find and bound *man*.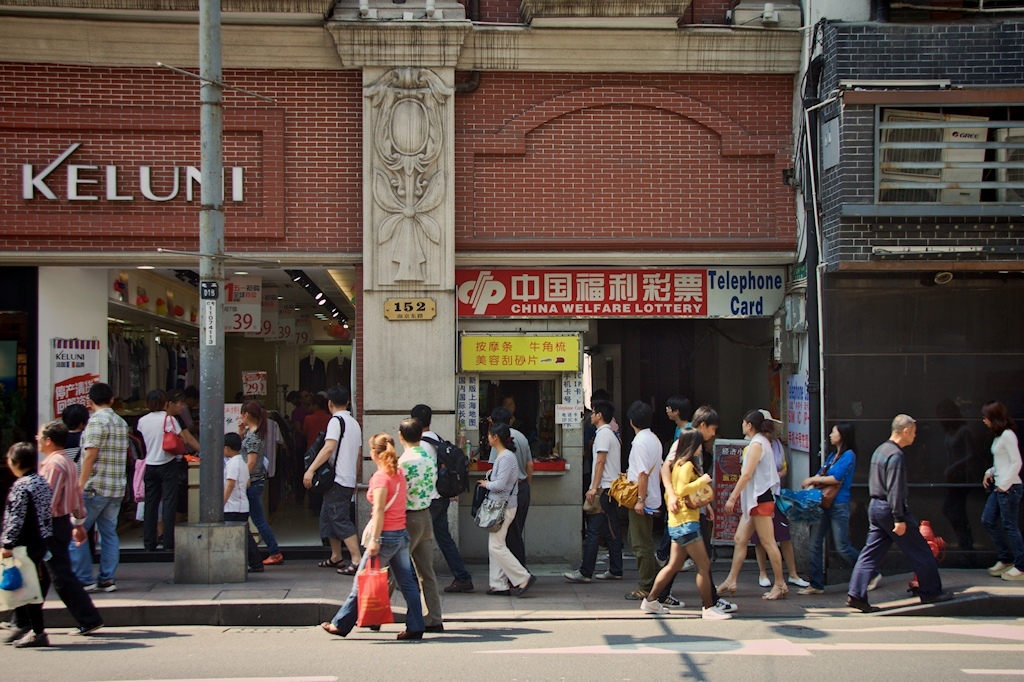
Bound: {"x1": 408, "y1": 407, "x2": 473, "y2": 588}.
